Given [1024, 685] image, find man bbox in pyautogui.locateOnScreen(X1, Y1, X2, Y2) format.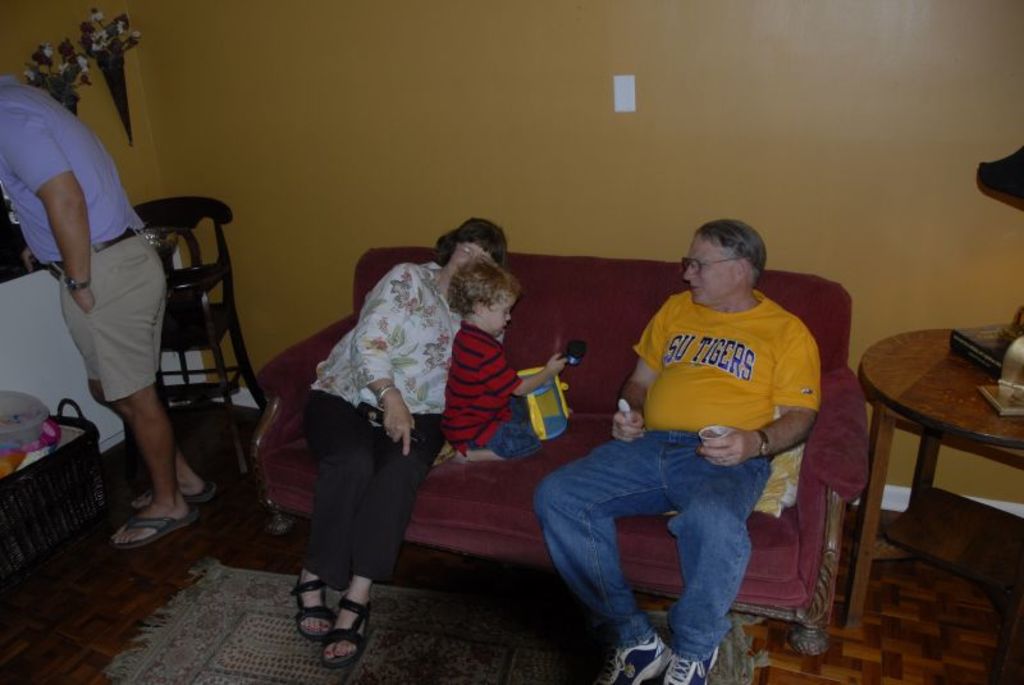
pyautogui.locateOnScreen(0, 69, 216, 547).
